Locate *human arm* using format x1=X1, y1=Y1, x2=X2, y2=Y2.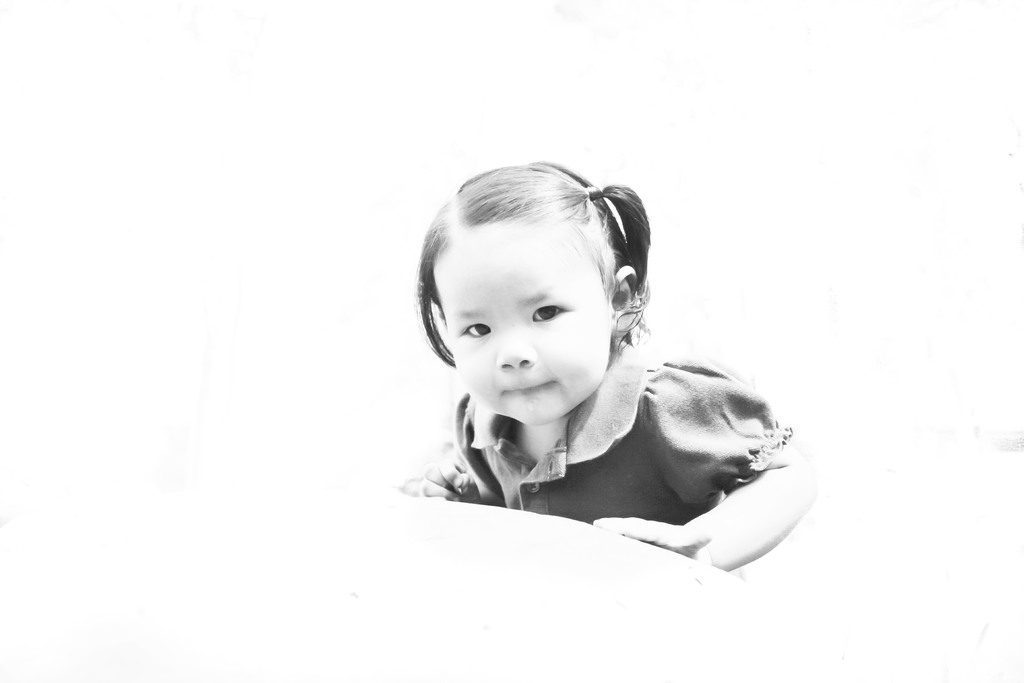
x1=410, y1=412, x2=485, y2=506.
